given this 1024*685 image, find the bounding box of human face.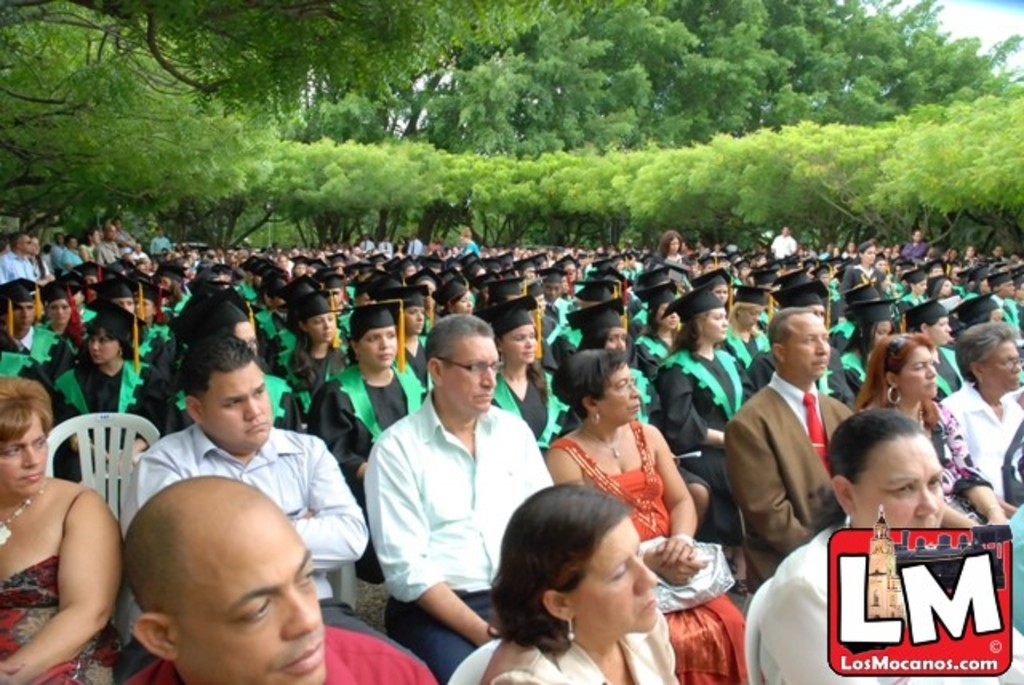
l=0, t=424, r=42, b=483.
